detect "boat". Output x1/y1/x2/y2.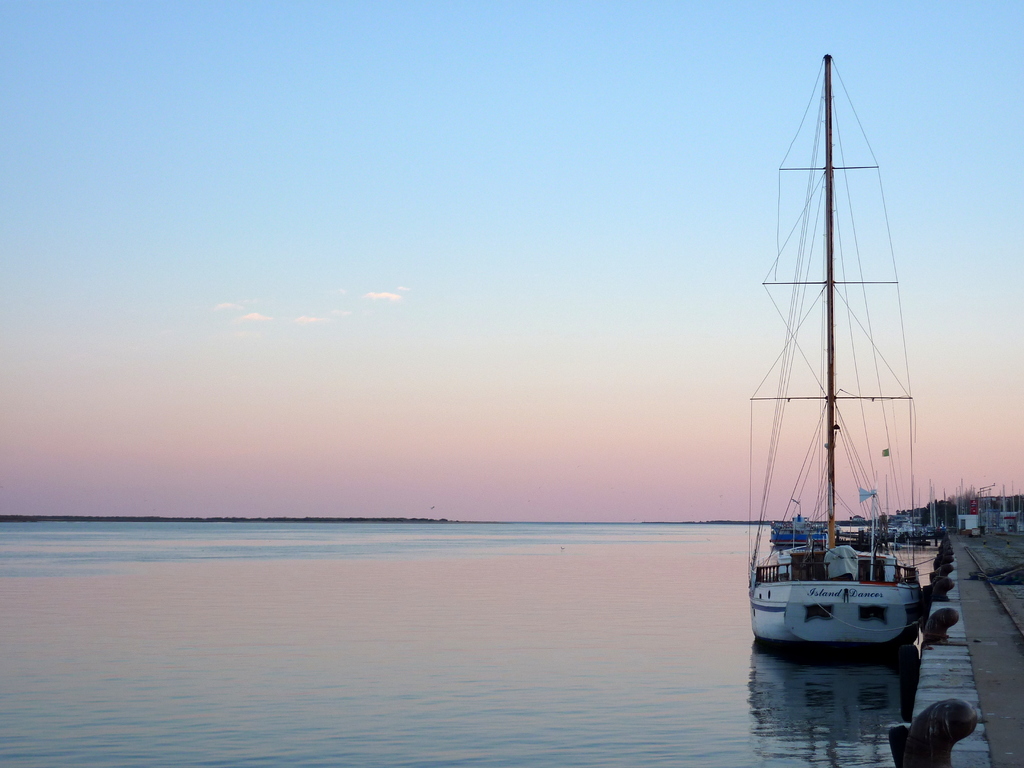
728/61/959/706.
